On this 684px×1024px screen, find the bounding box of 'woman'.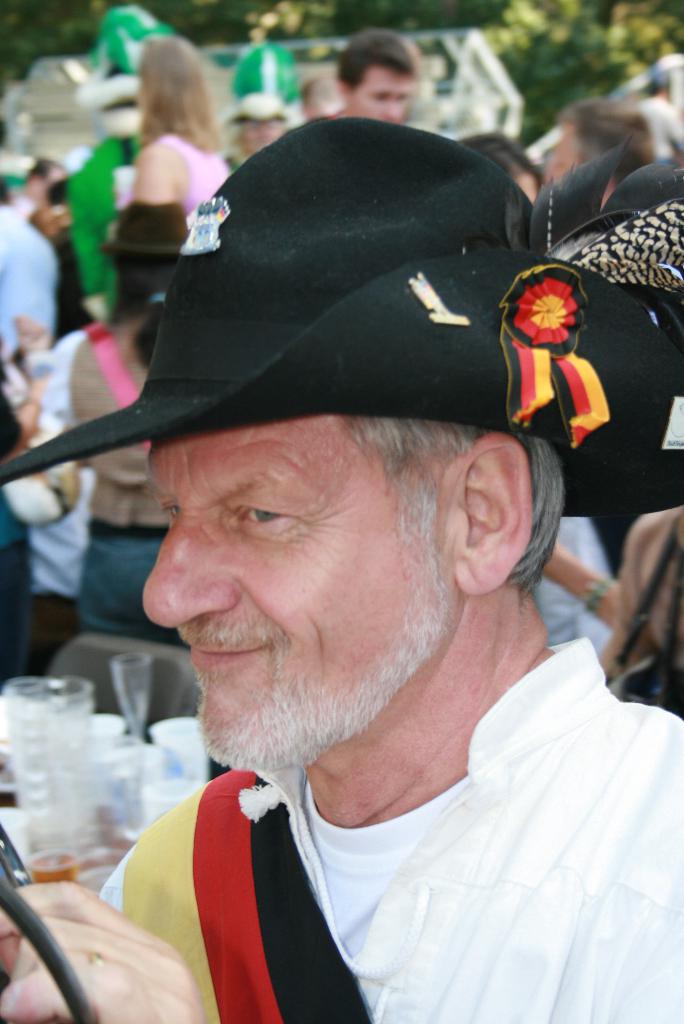
Bounding box: [left=98, top=36, right=243, bottom=238].
